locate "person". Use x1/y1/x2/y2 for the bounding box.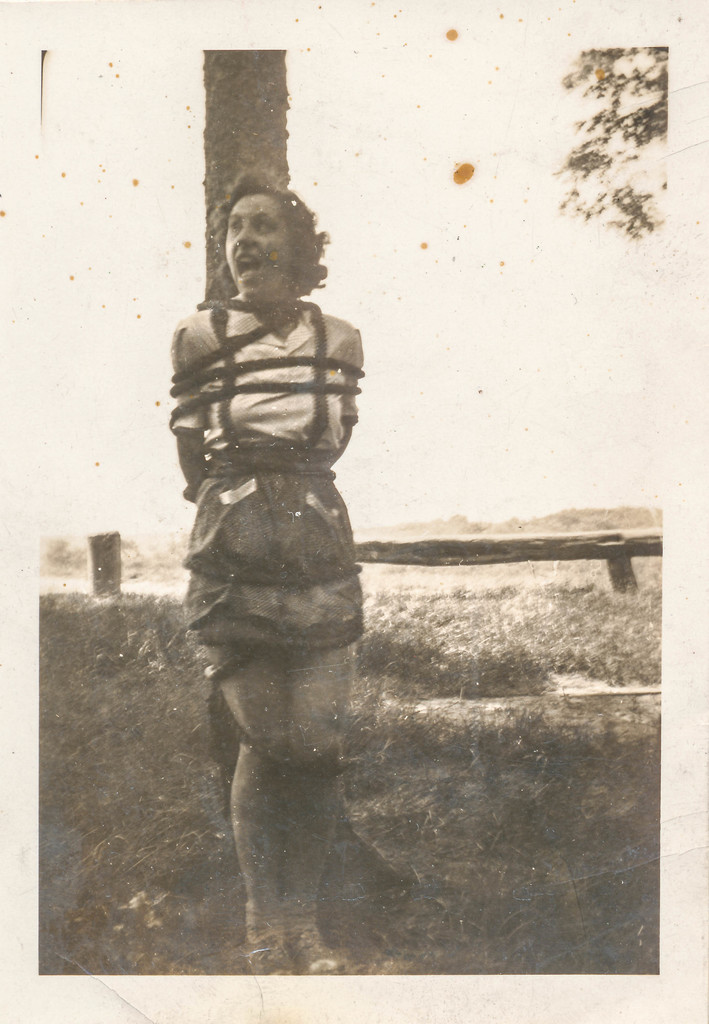
156/161/389/925.
